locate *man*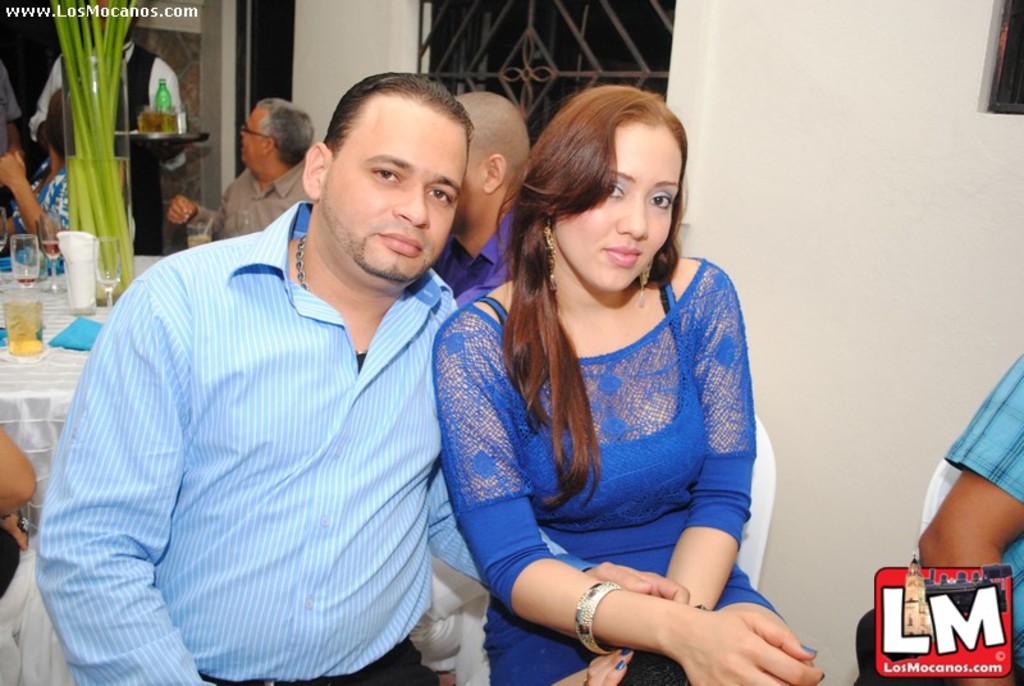
l=417, t=90, r=562, b=342
